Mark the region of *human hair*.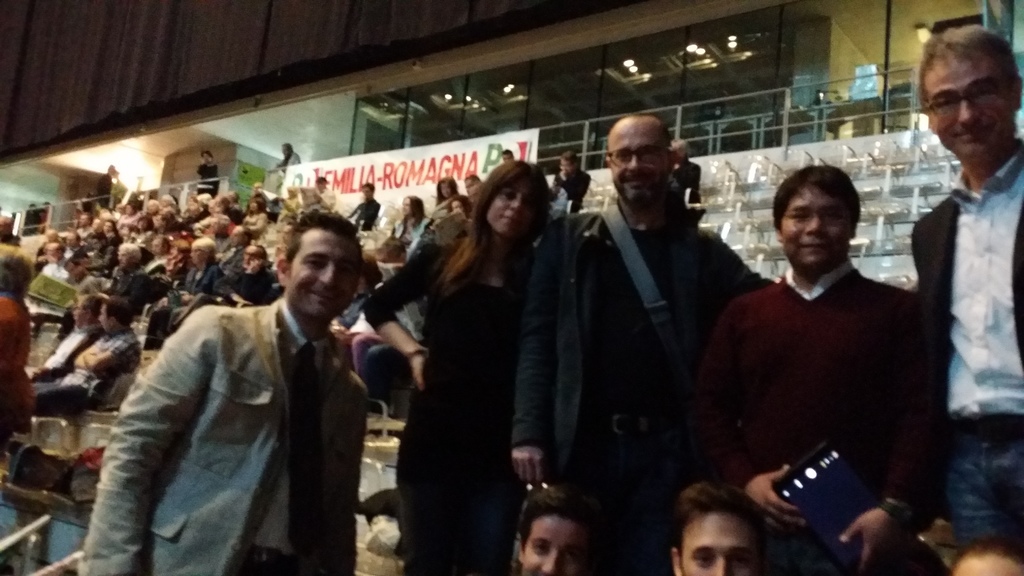
Region: 403/194/426/228.
